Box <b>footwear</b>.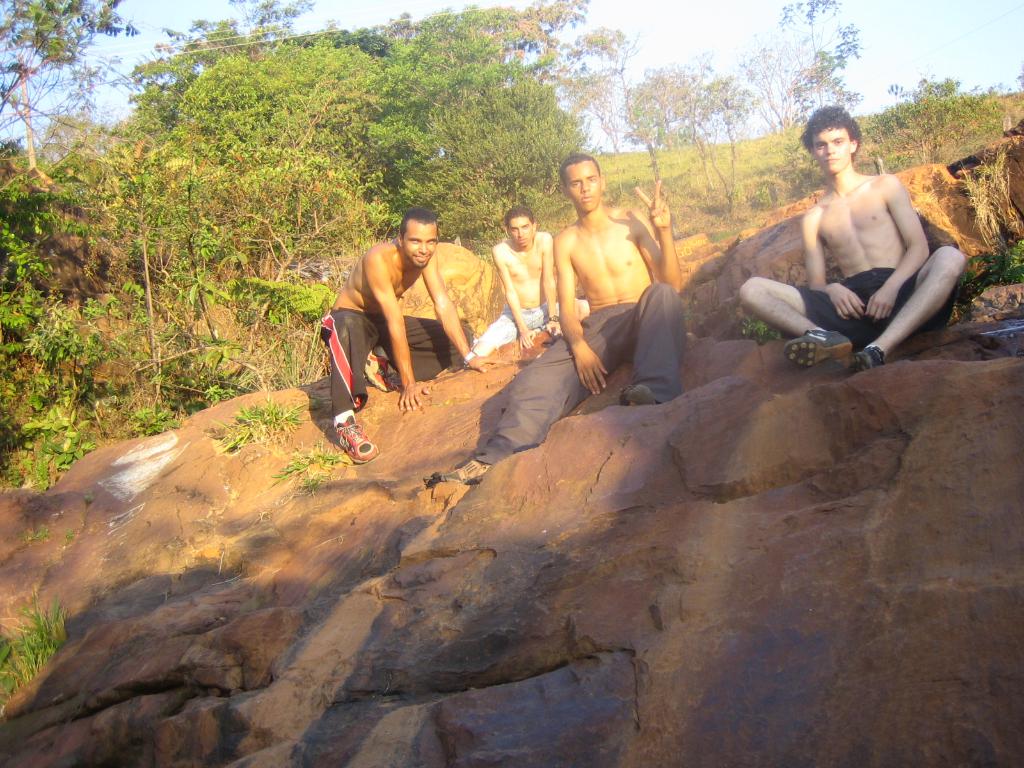
x1=363 y1=352 x2=394 y2=392.
